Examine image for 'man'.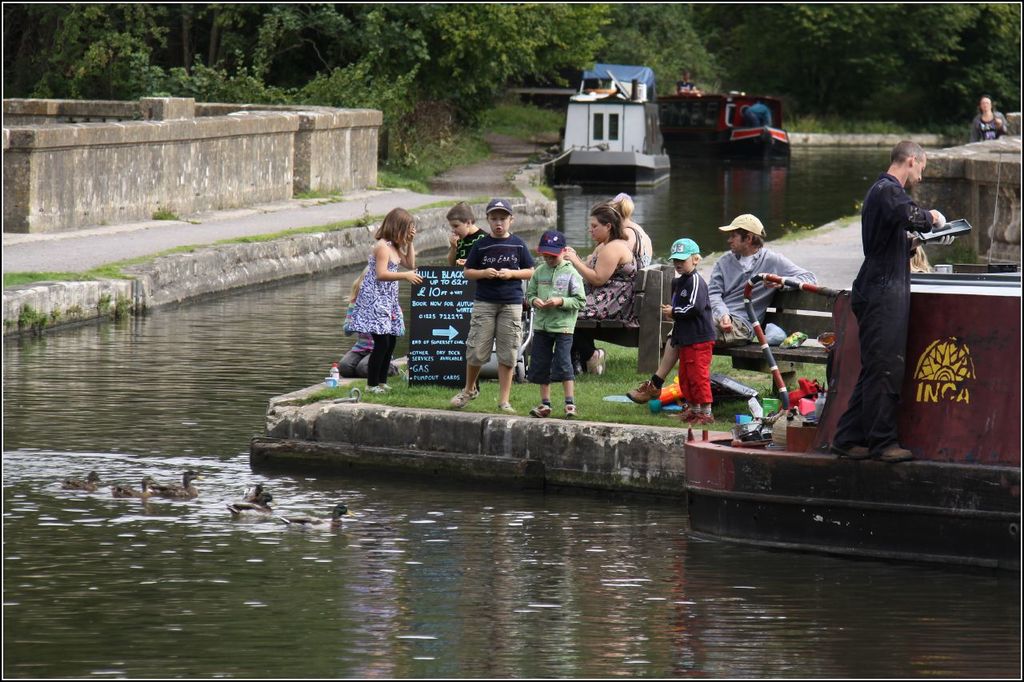
Examination result: detection(629, 214, 818, 406).
